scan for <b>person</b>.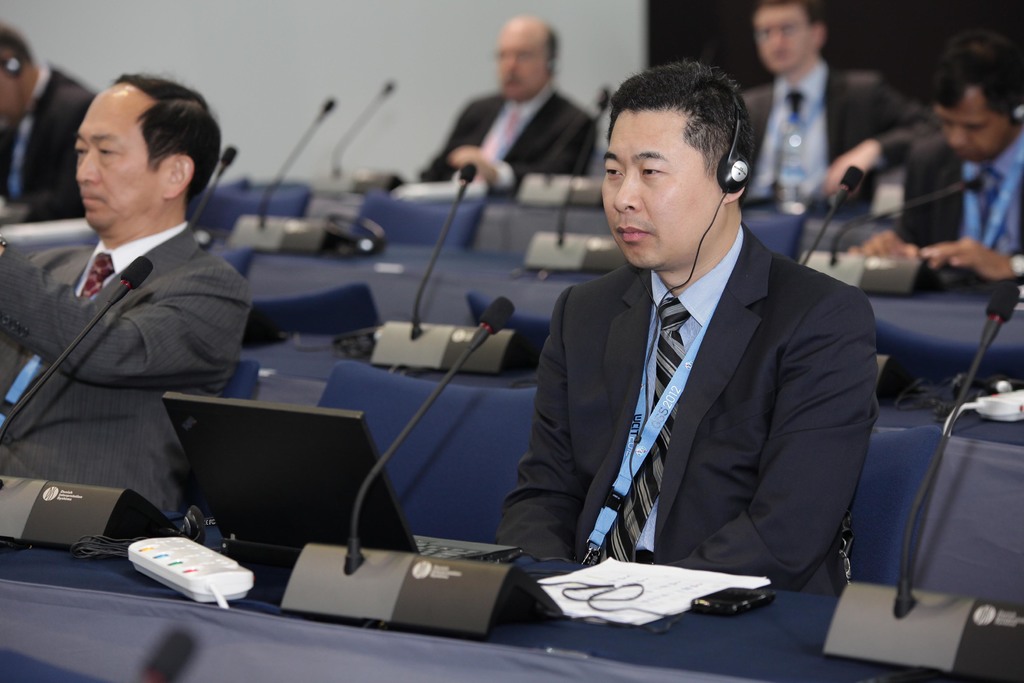
Scan result: [left=507, top=62, right=881, bottom=588].
